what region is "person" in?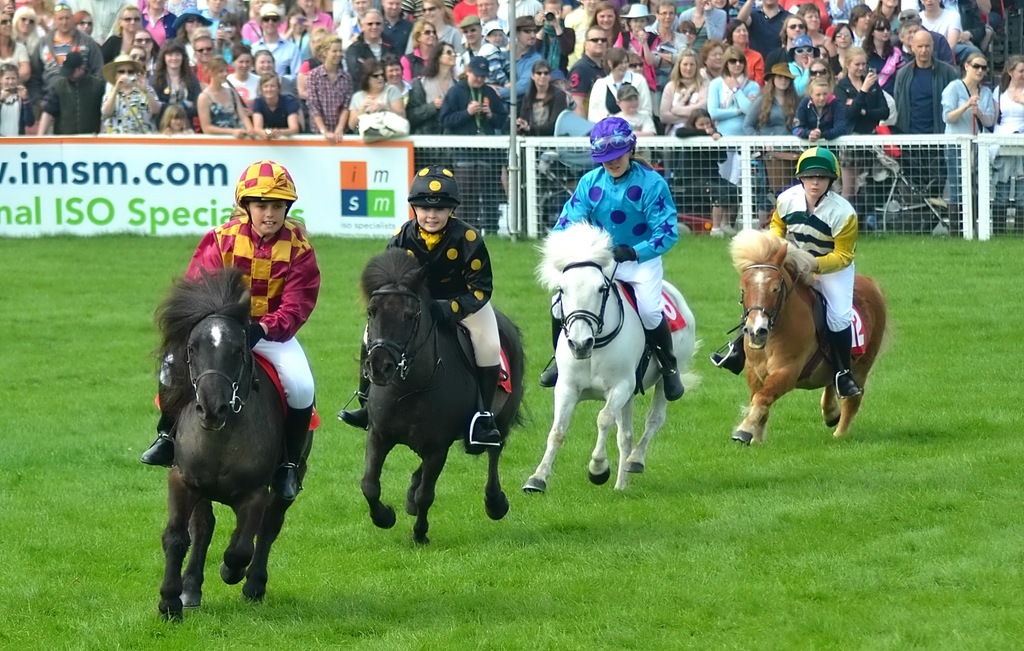
<region>538, 109, 686, 403</region>.
